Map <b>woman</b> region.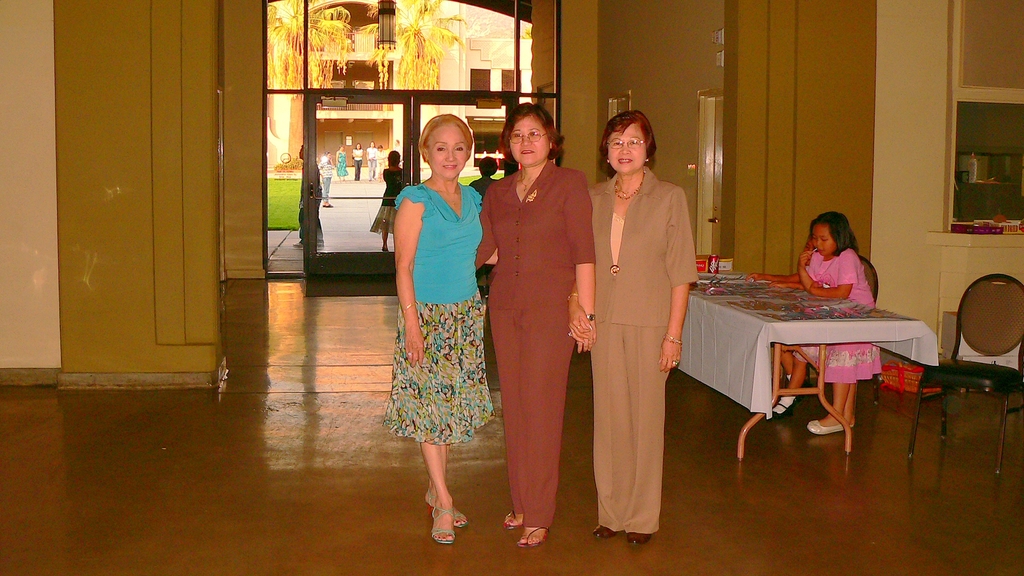
Mapped to [left=470, top=100, right=593, bottom=556].
